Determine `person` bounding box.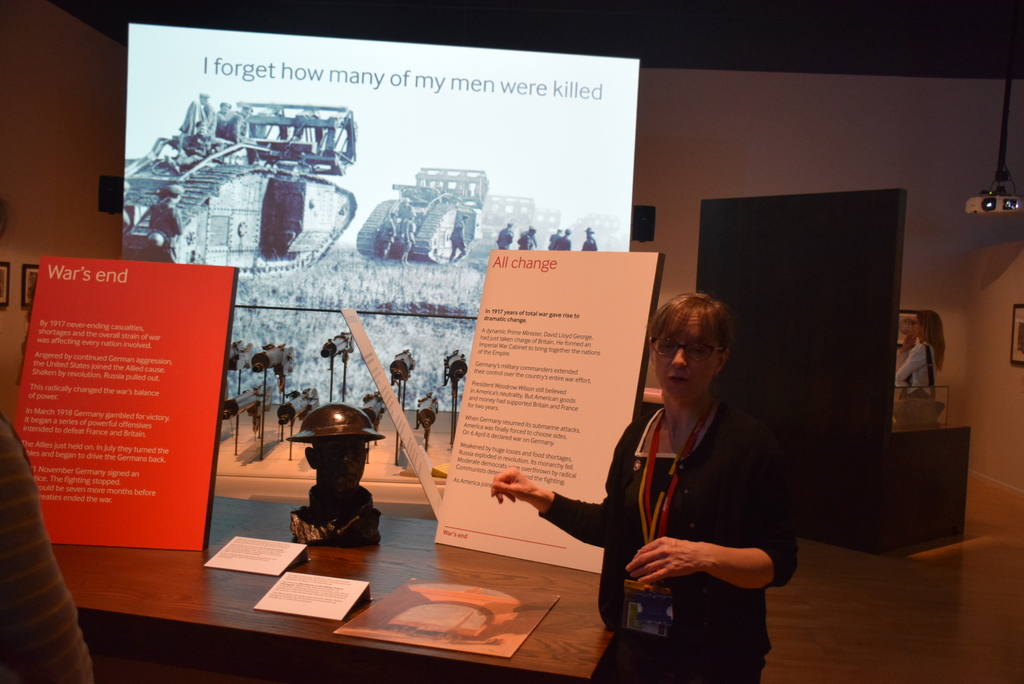
Determined: BBox(493, 295, 810, 683).
